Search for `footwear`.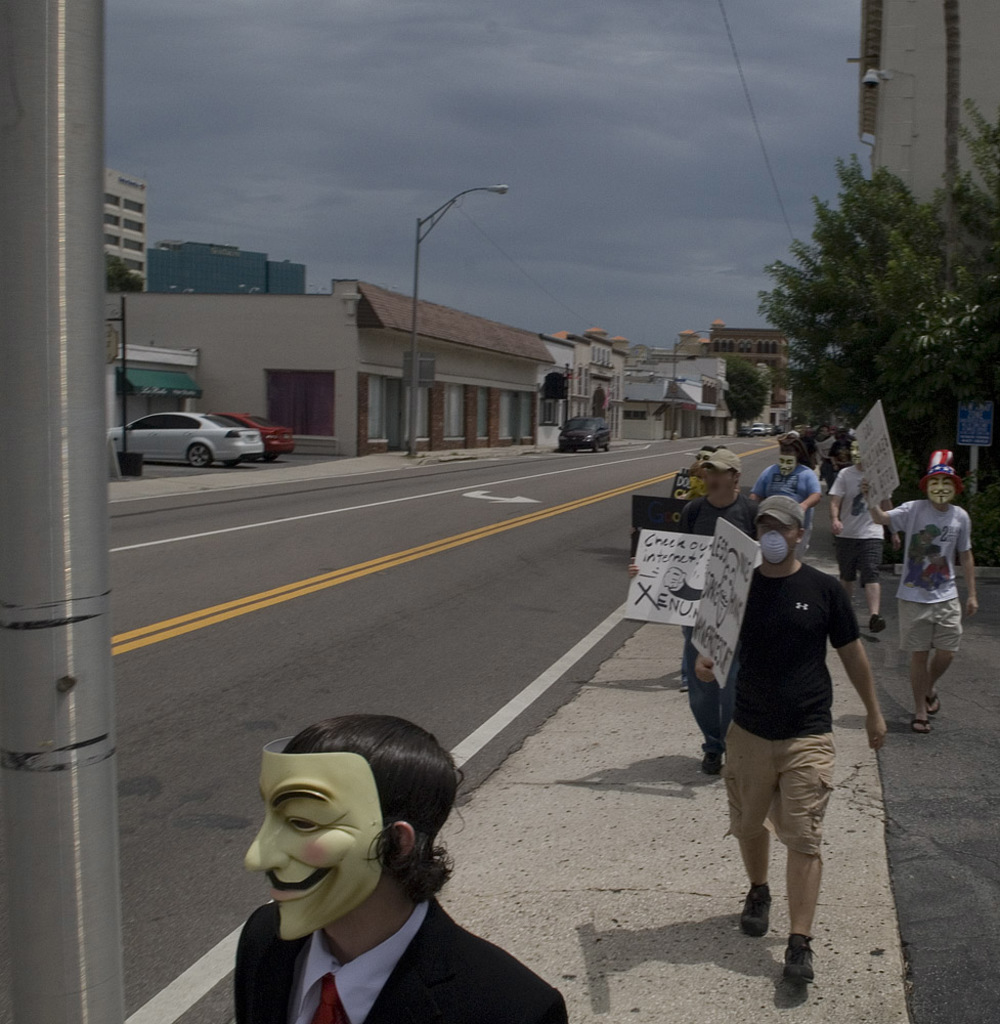
Found at left=700, top=753, right=721, bottom=777.
